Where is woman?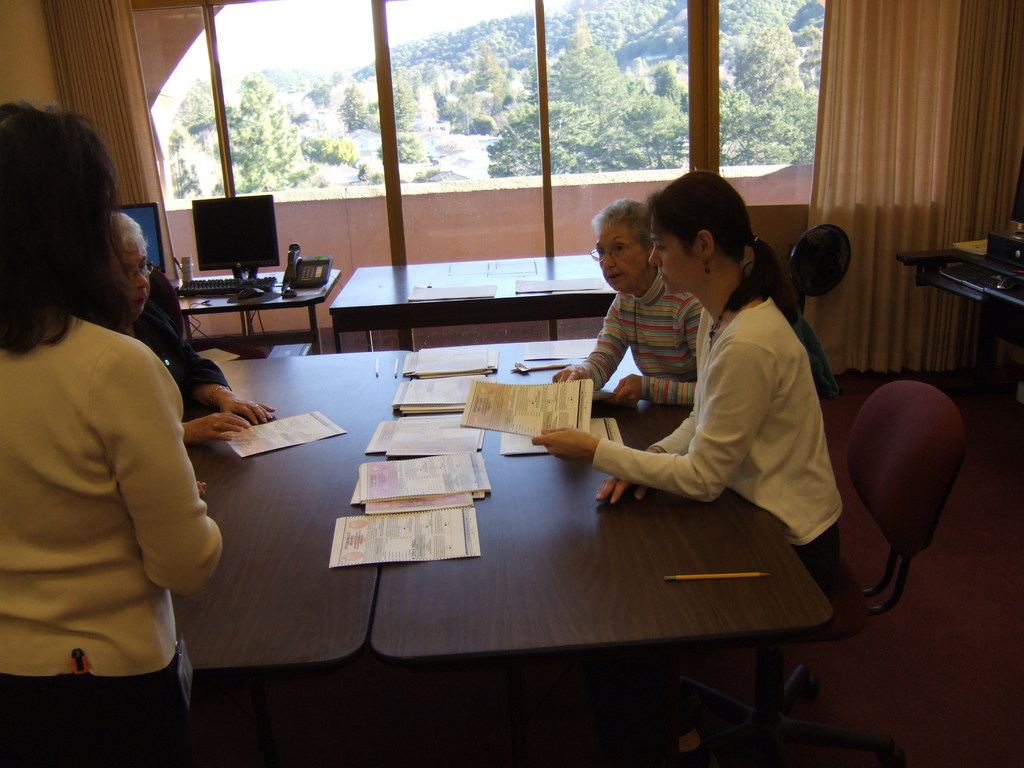
box(547, 195, 704, 409).
